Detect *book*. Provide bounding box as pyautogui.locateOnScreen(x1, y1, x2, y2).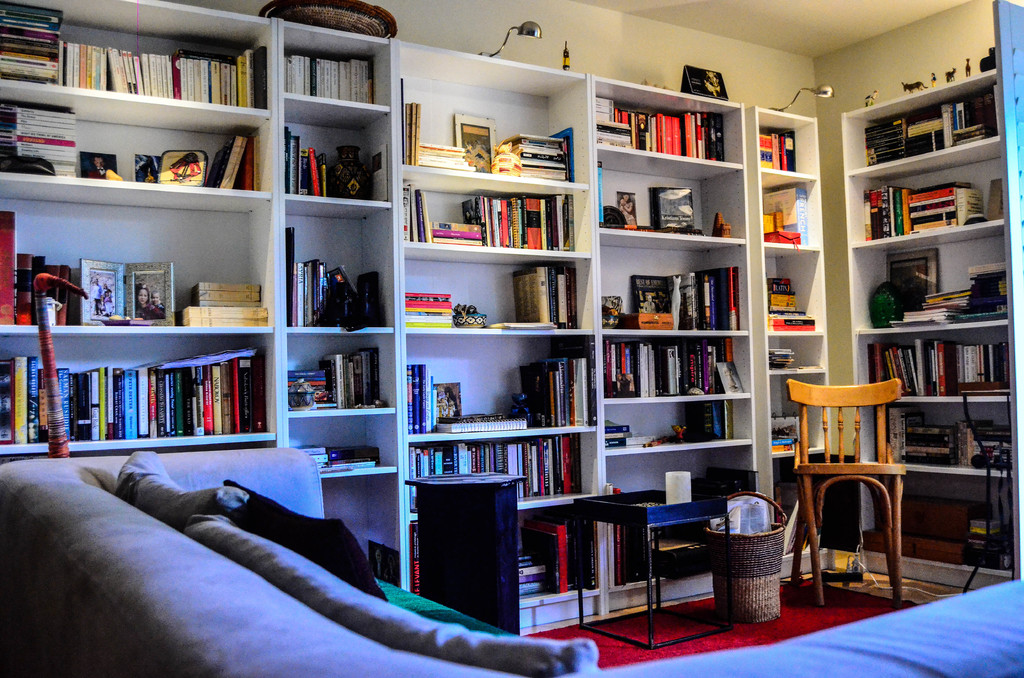
pyautogui.locateOnScreen(204, 135, 246, 191).
